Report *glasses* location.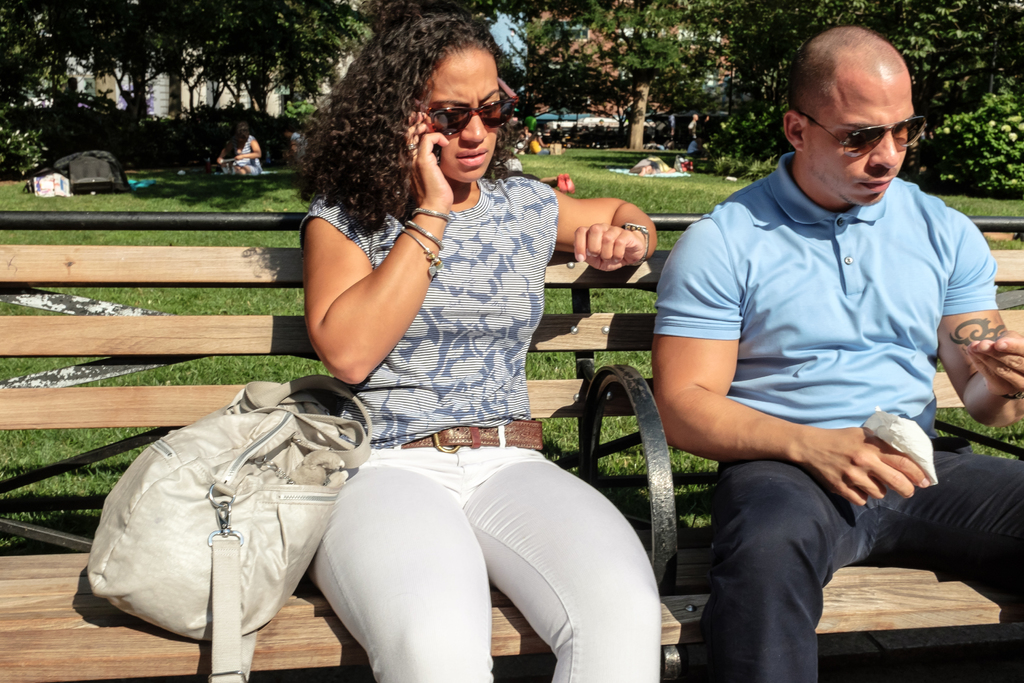
Report: x1=407, y1=91, x2=522, y2=136.
